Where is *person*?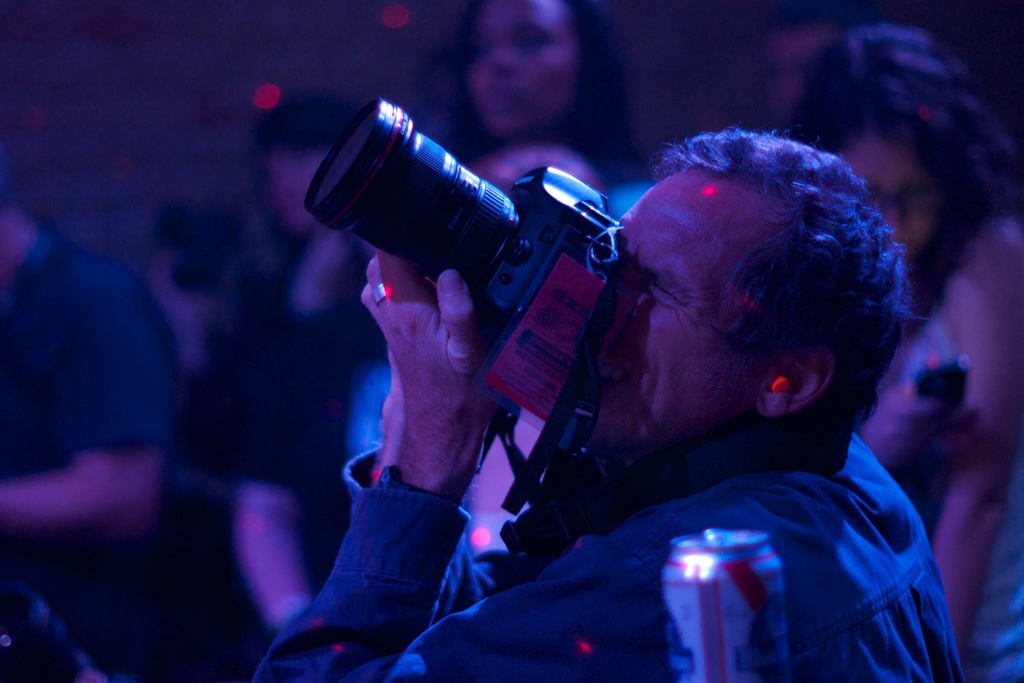
l=774, t=28, r=1023, b=661.
